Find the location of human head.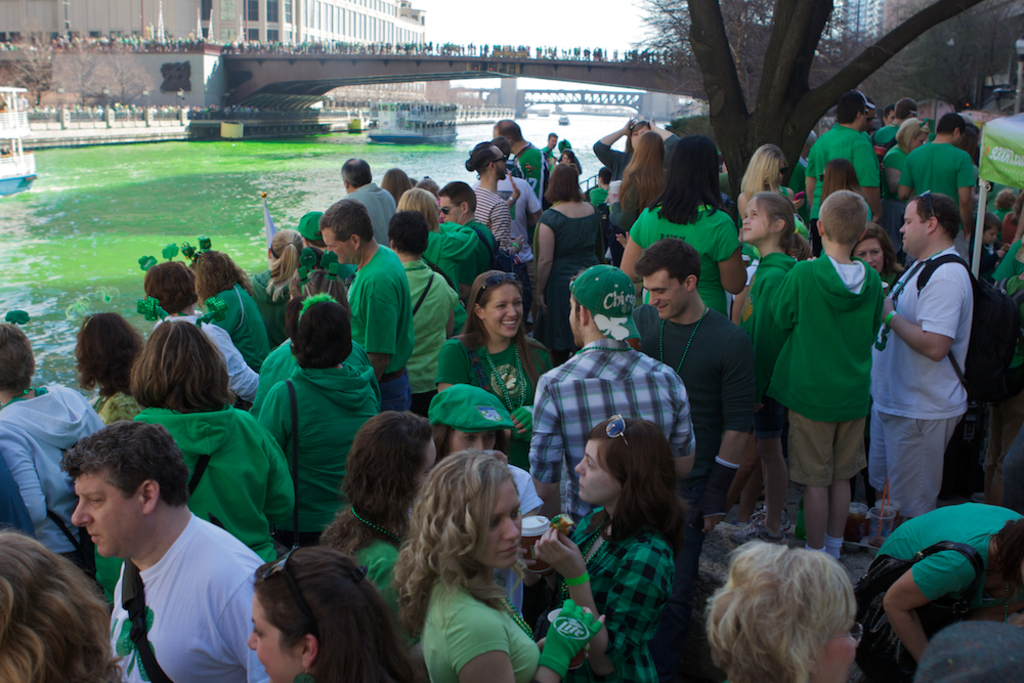
Location: x1=427 y1=385 x2=499 y2=461.
